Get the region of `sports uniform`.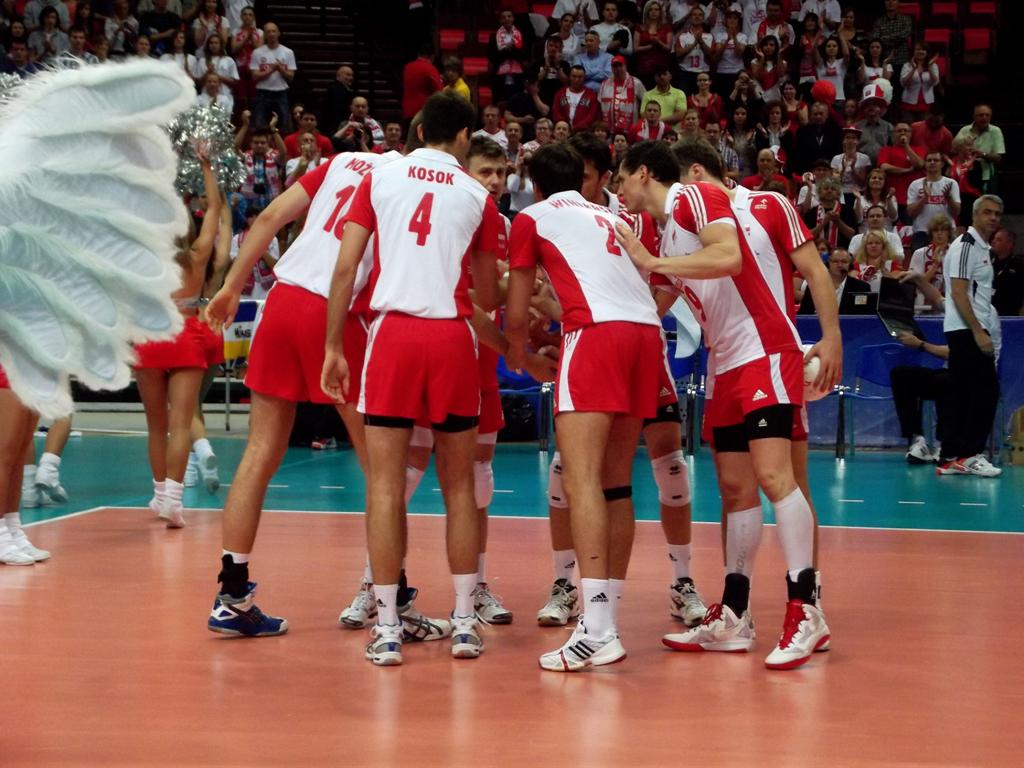
x1=511 y1=189 x2=666 y2=671.
